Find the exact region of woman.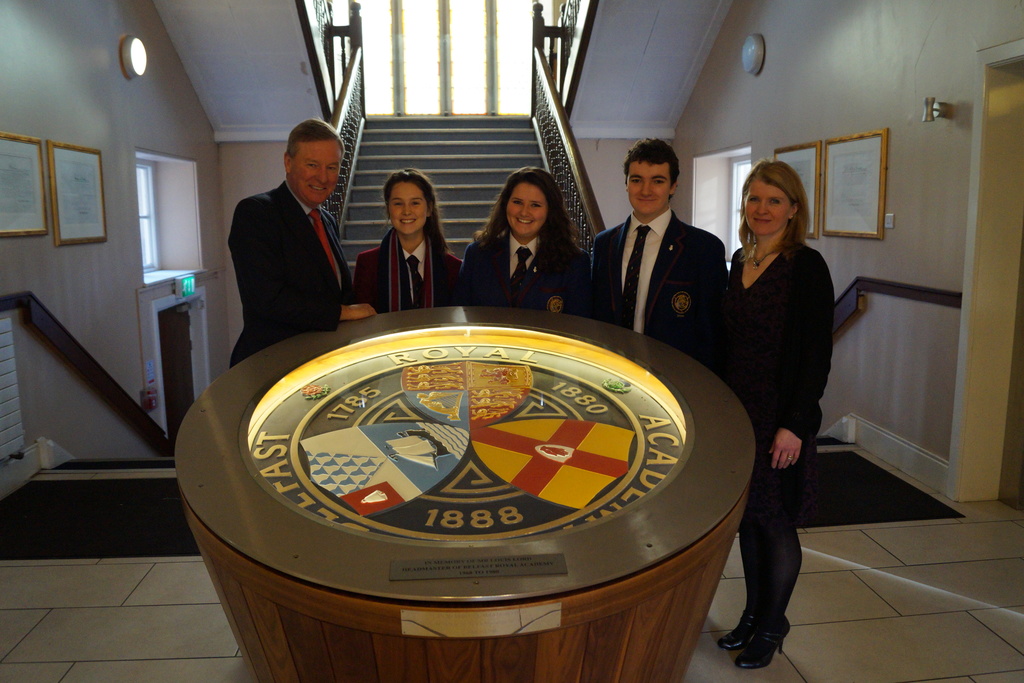
Exact region: 351/169/461/317.
